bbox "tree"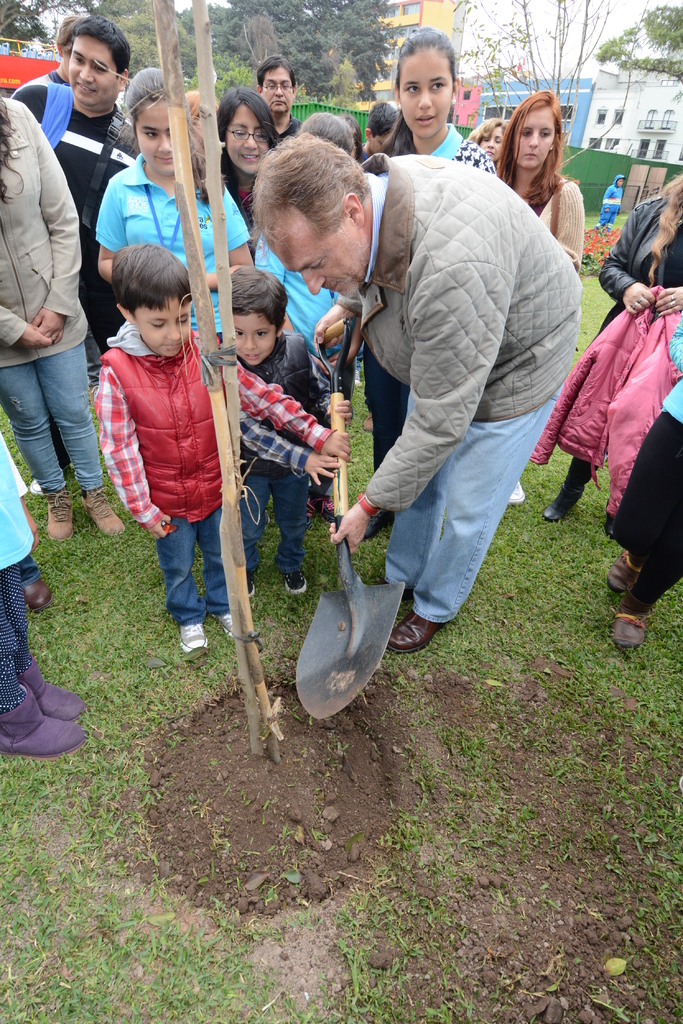
[0,0,93,66]
